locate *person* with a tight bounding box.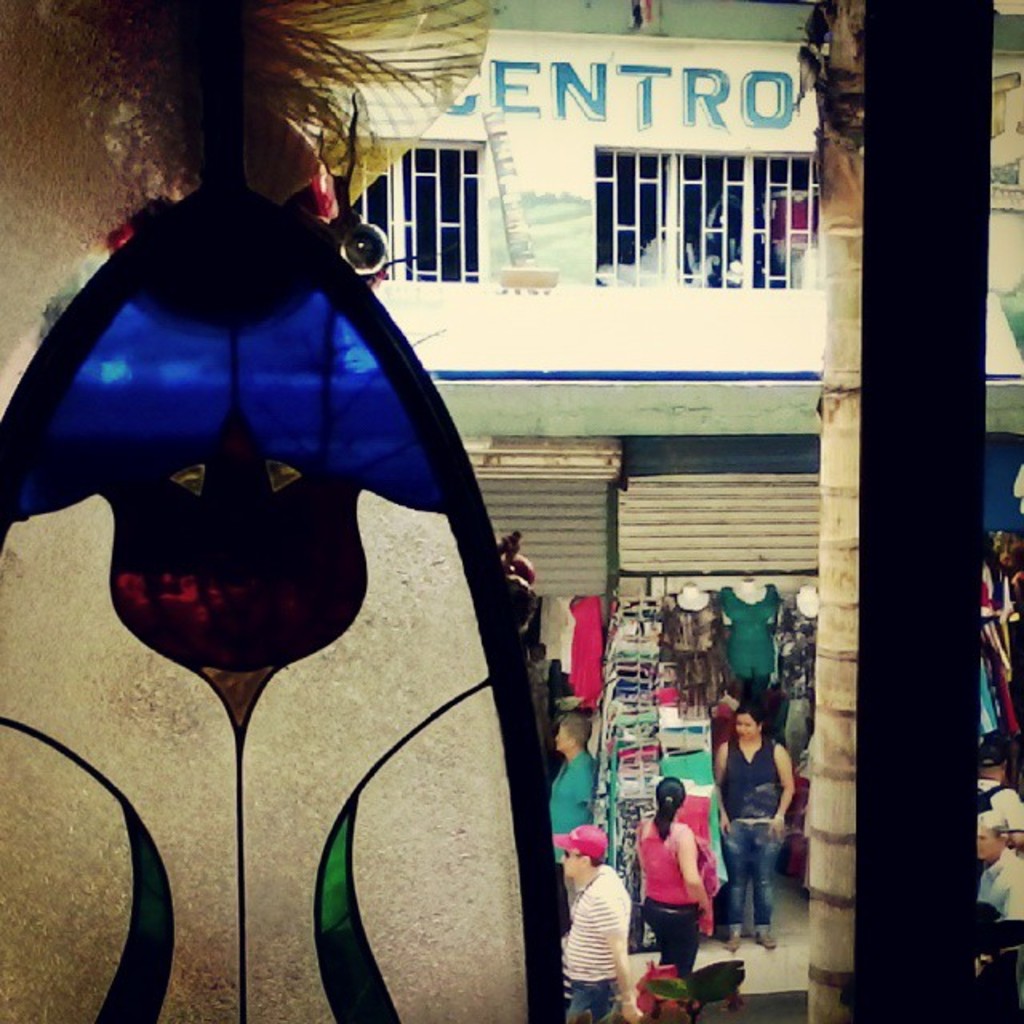
bbox=(712, 704, 789, 949).
